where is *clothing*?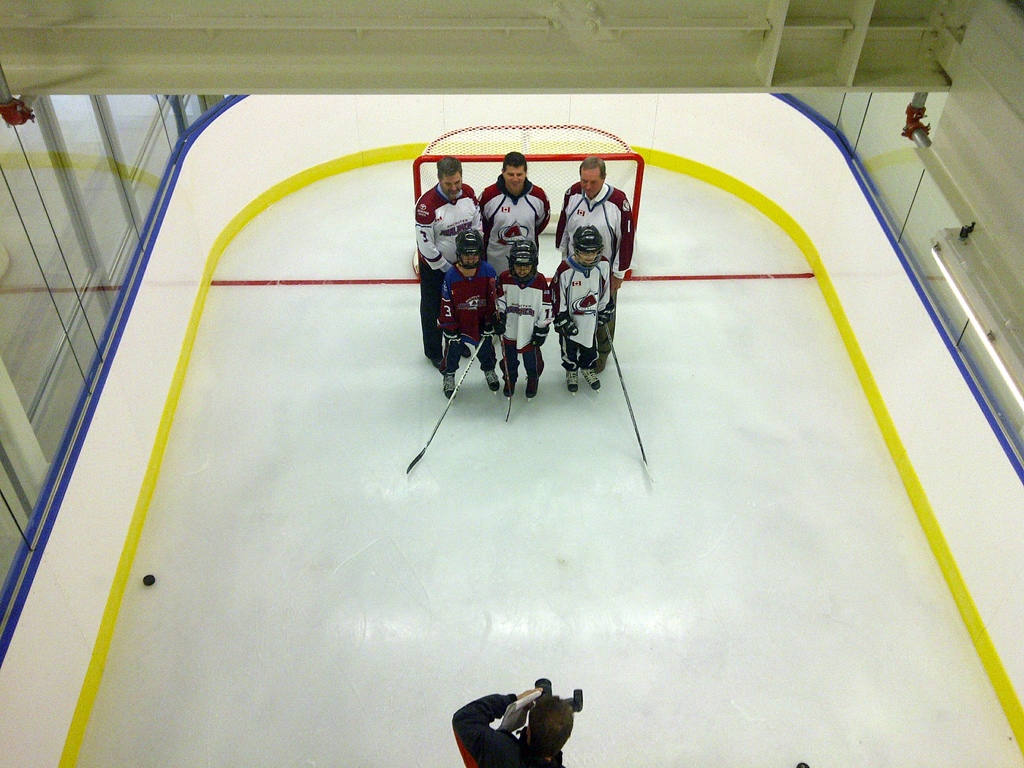
{"left": 496, "top": 268, "right": 552, "bottom": 380}.
